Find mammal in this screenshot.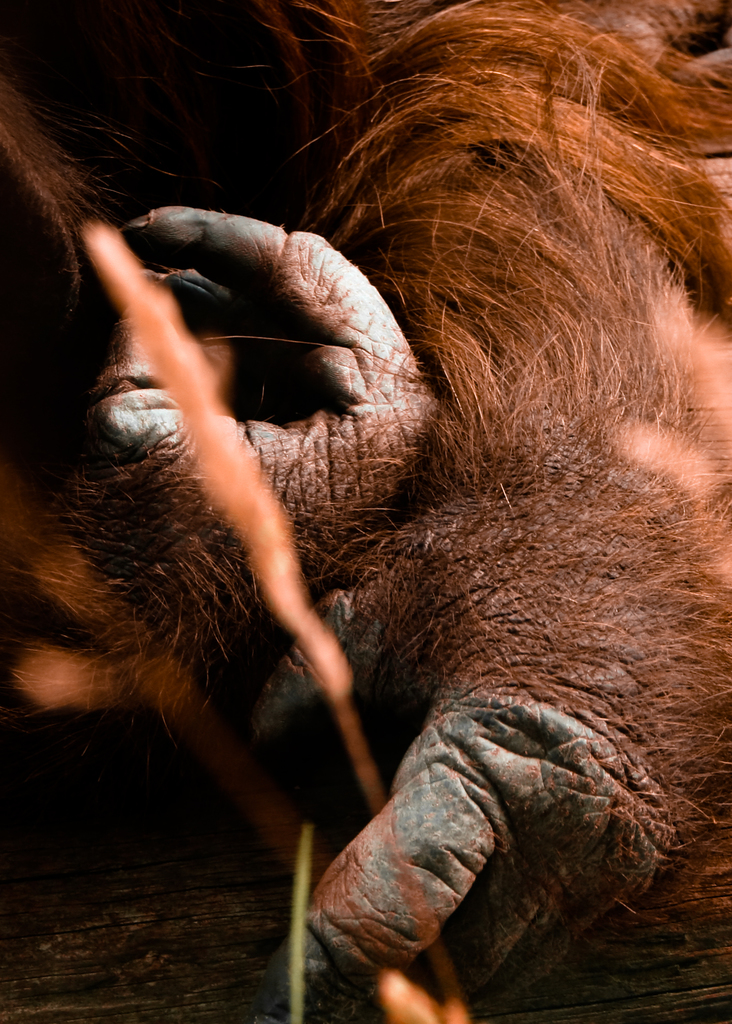
The bounding box for mammal is bbox=[0, 0, 731, 1023].
